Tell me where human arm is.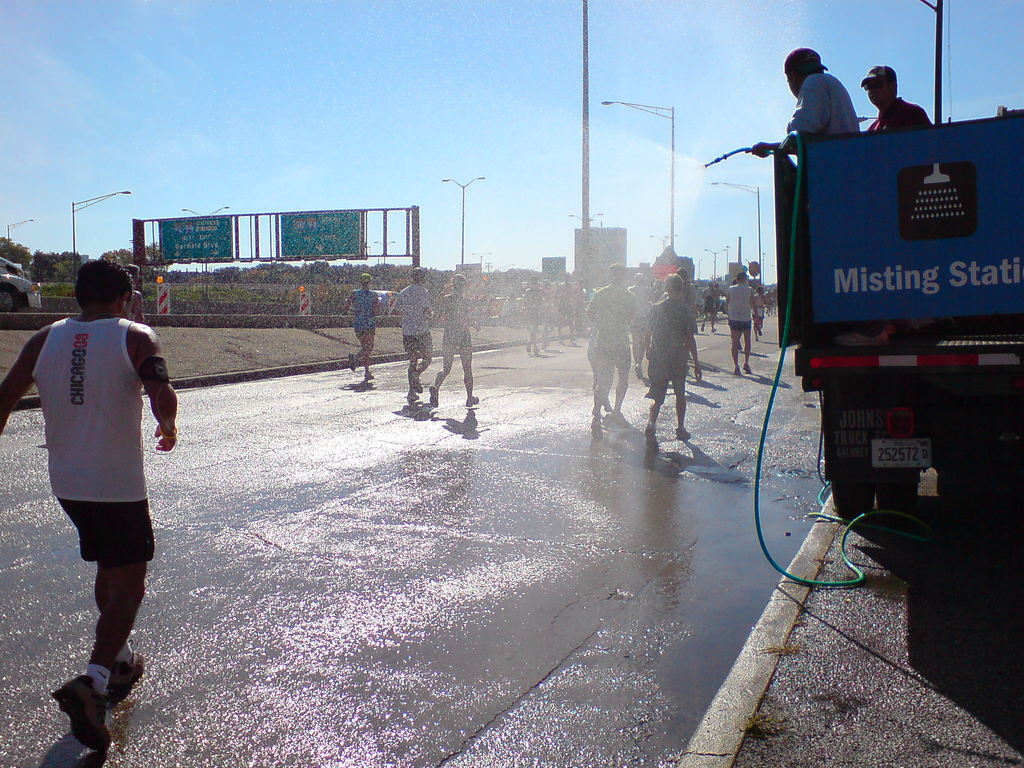
human arm is at left=680, top=313, right=701, bottom=383.
